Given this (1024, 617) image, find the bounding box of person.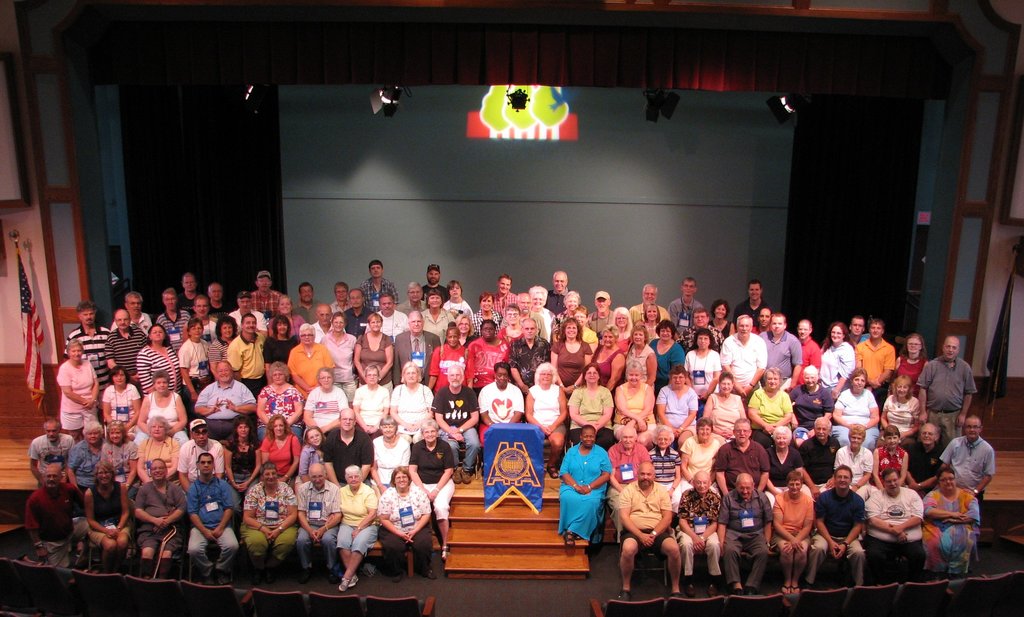
{"x1": 904, "y1": 422, "x2": 945, "y2": 498}.
